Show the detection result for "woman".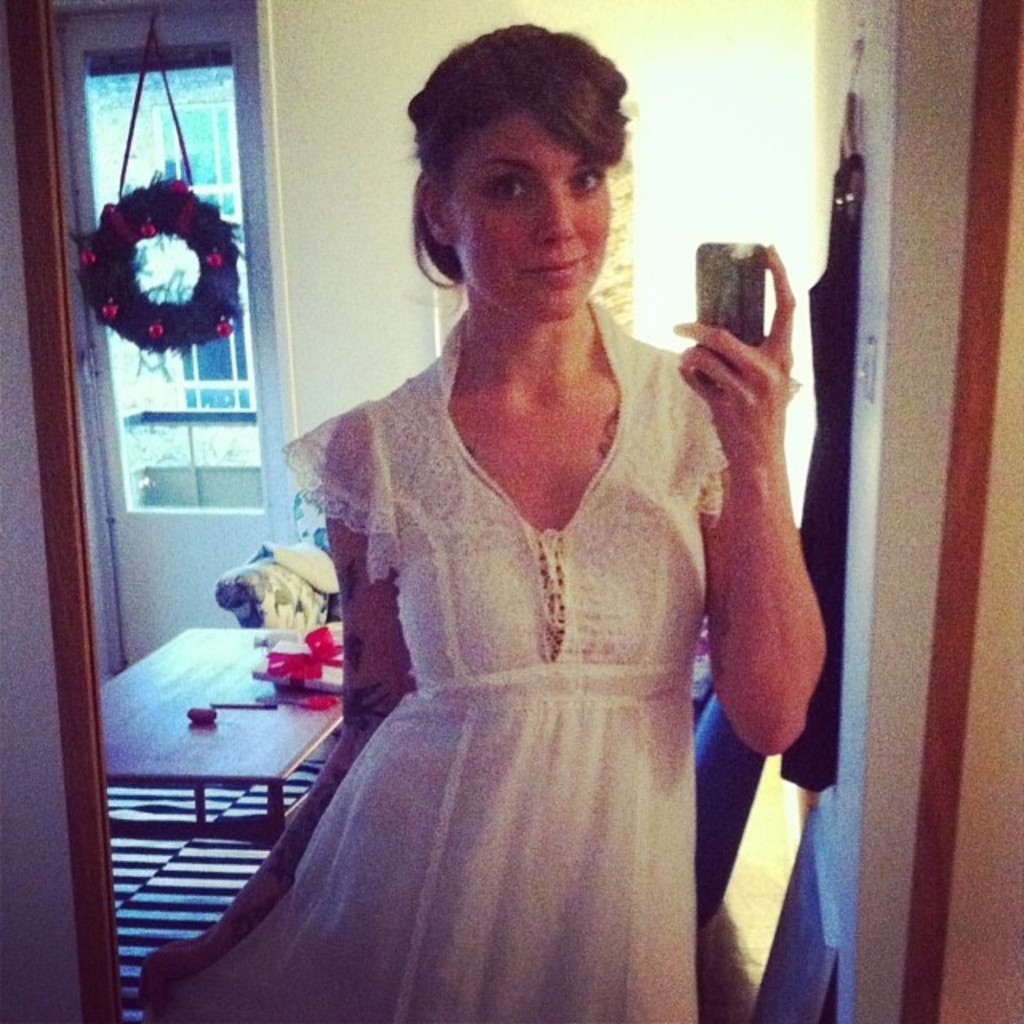
select_region(158, 78, 814, 1011).
